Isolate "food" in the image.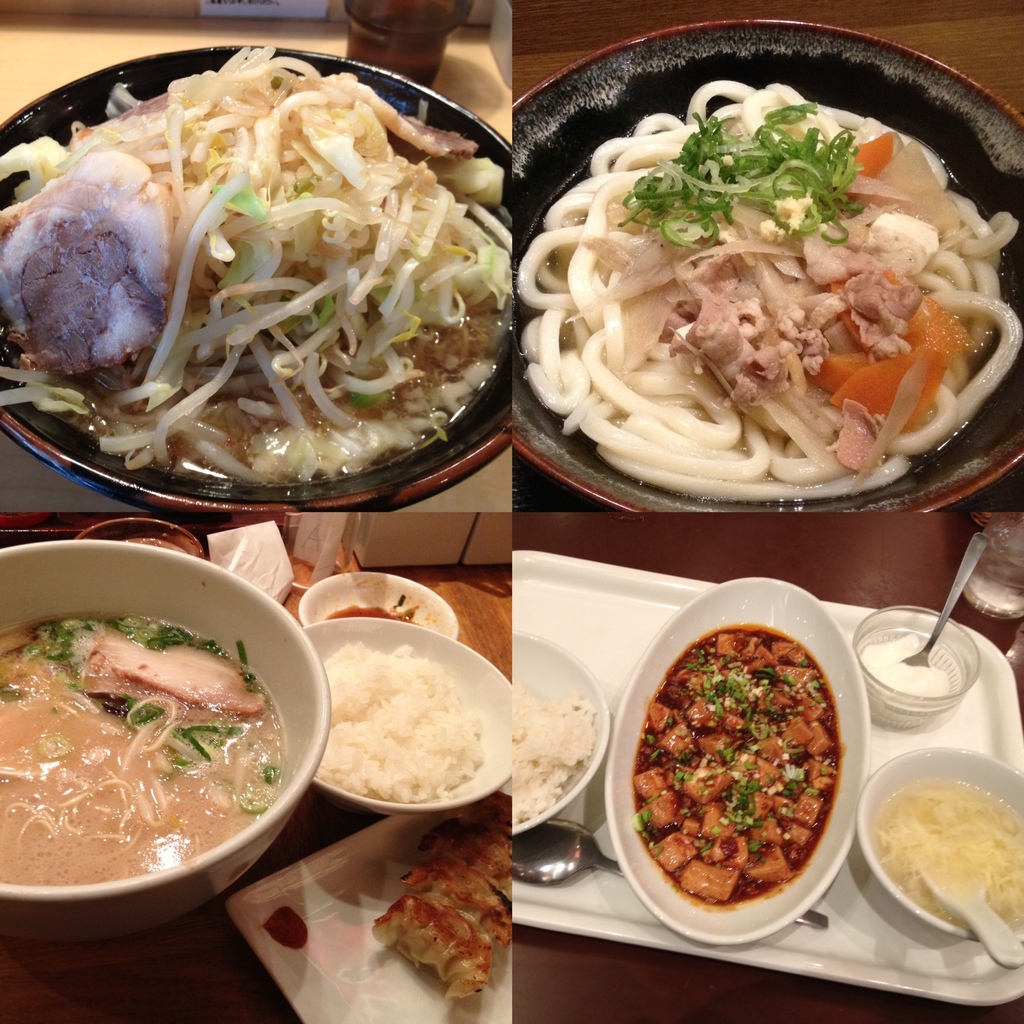
Isolated region: 314,648,486,810.
